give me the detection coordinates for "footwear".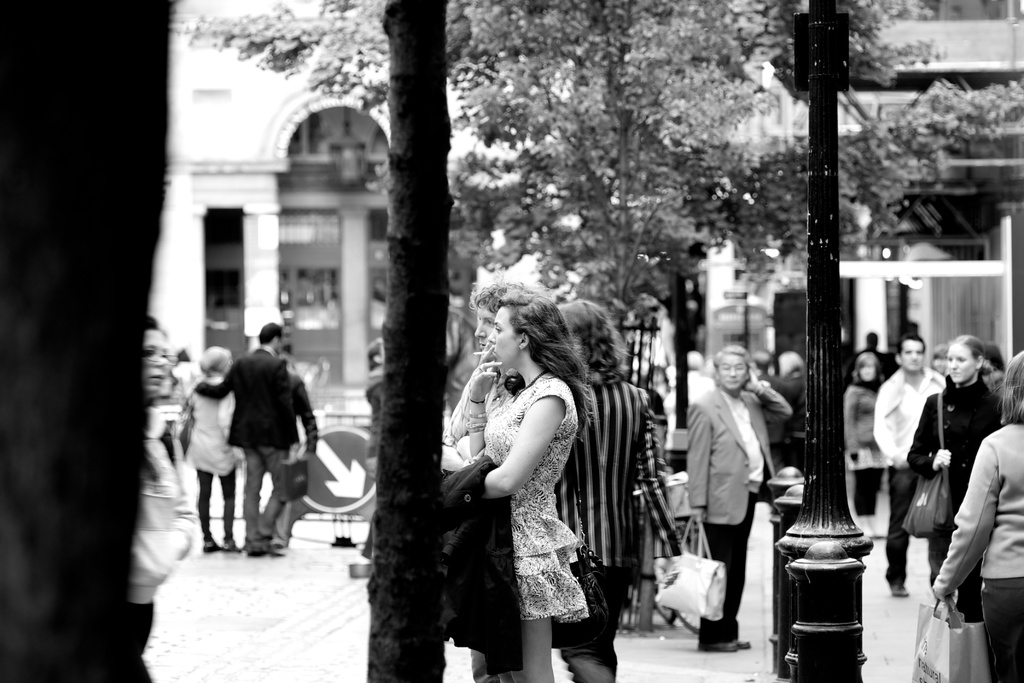
bbox=[724, 632, 755, 641].
